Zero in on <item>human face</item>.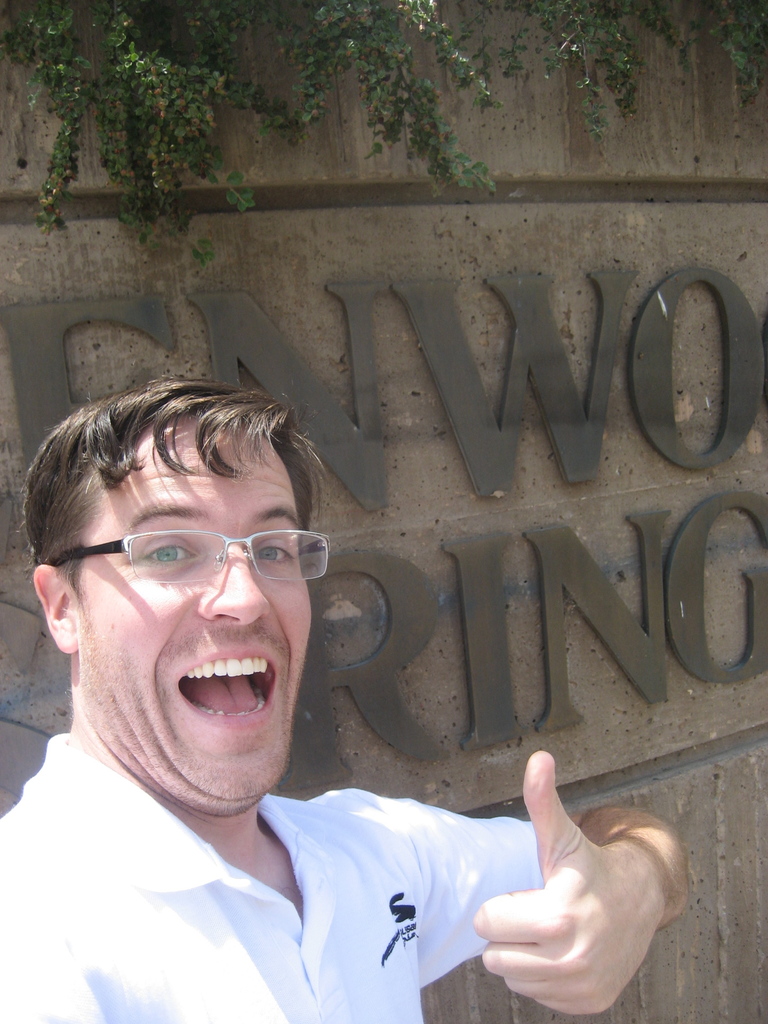
Zeroed in: 72:419:314:822.
